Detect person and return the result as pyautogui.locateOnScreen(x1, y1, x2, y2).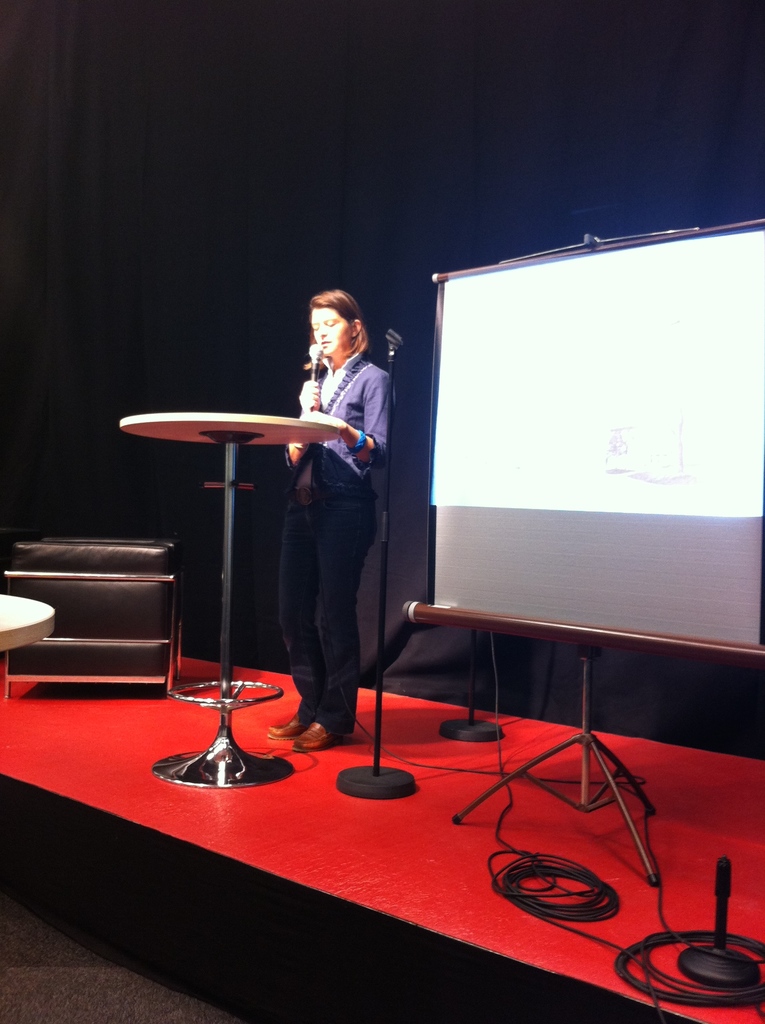
pyautogui.locateOnScreen(259, 268, 401, 729).
